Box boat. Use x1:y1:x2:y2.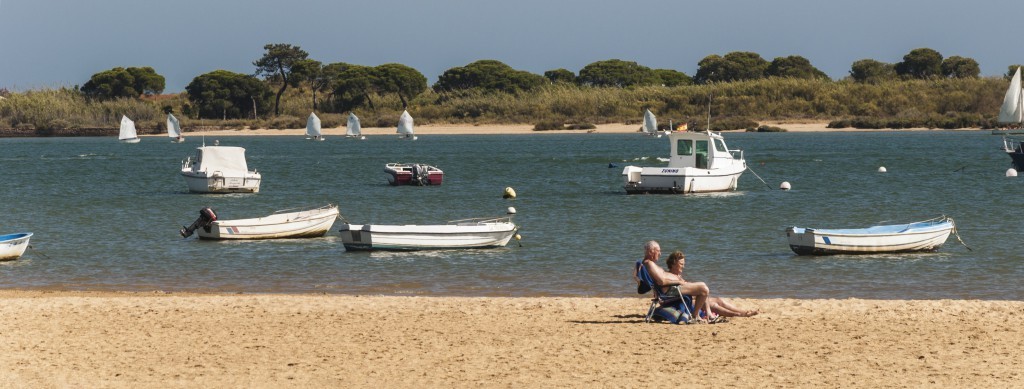
618:98:750:202.
